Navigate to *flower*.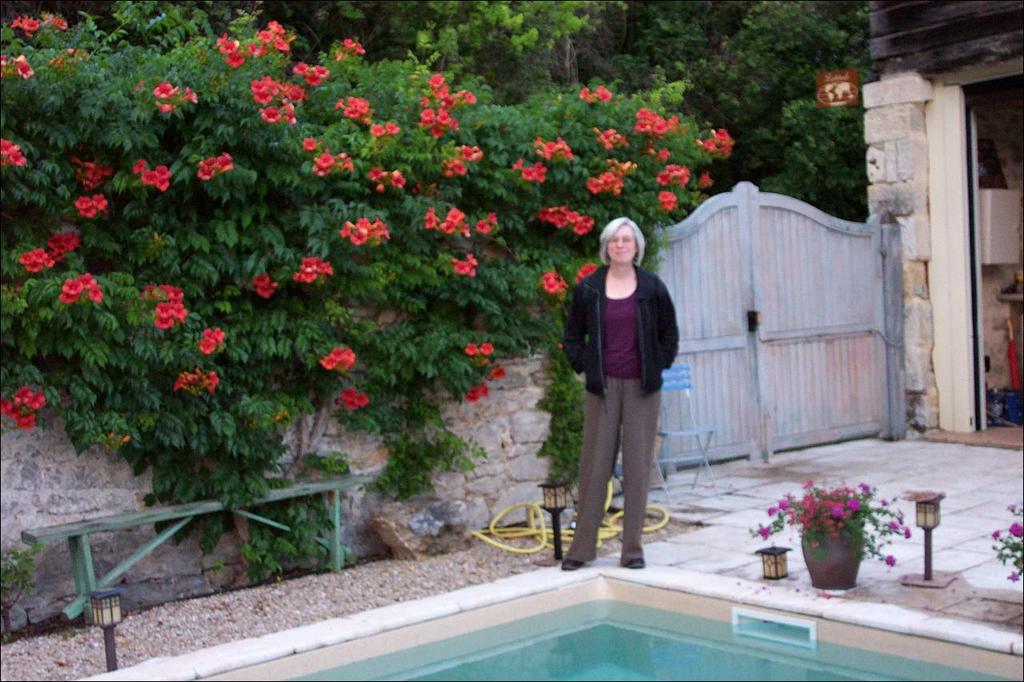
Navigation target: left=273, top=38, right=288, bottom=54.
